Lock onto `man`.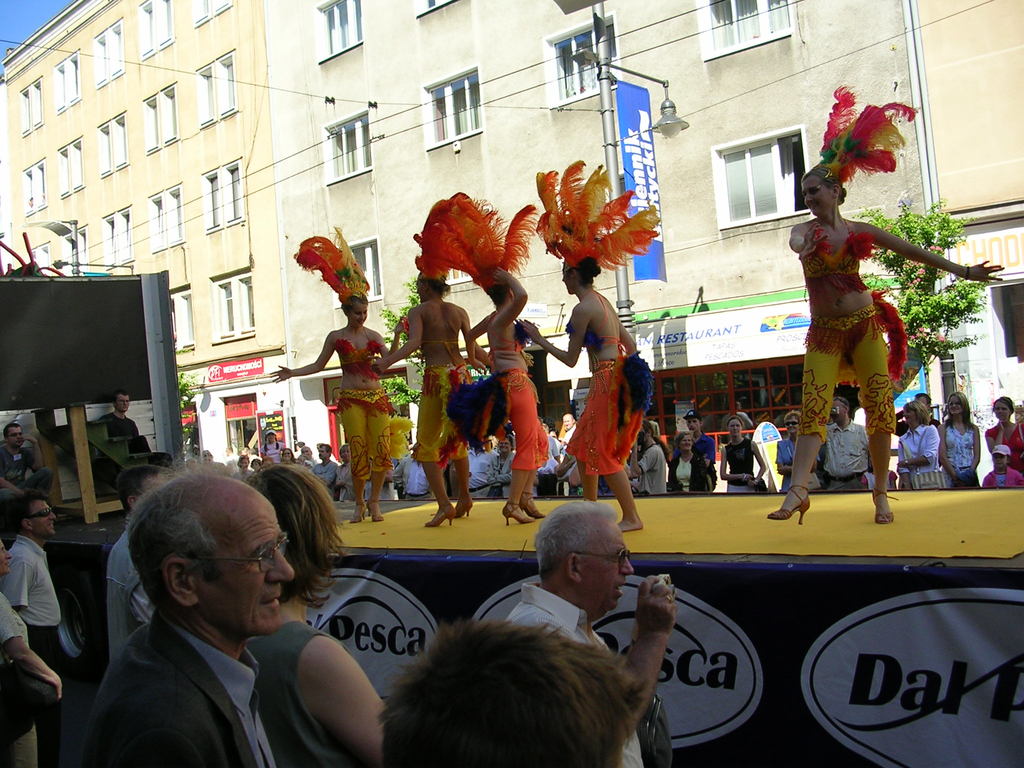
Locked: 508, 495, 669, 767.
